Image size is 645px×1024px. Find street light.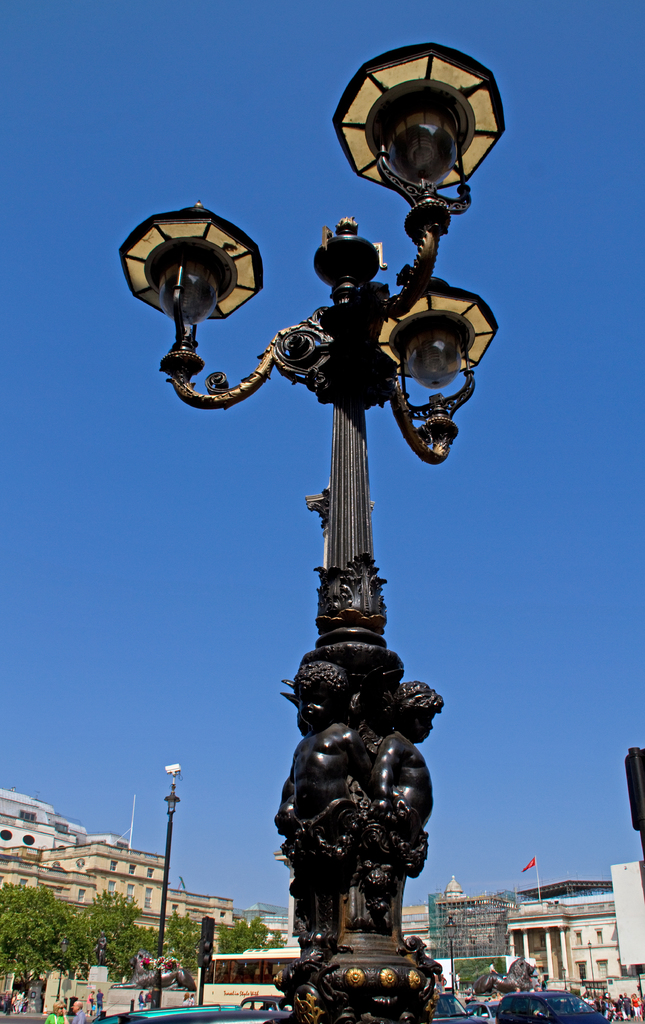
[561,967,571,991].
